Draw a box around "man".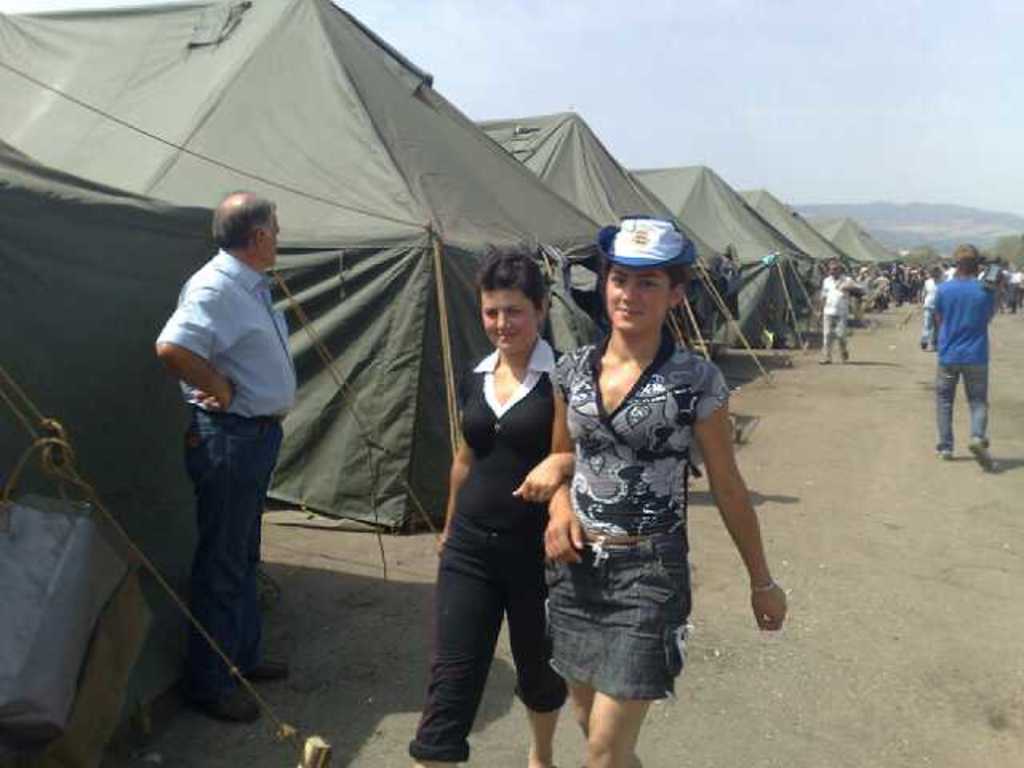
931 243 995 469.
